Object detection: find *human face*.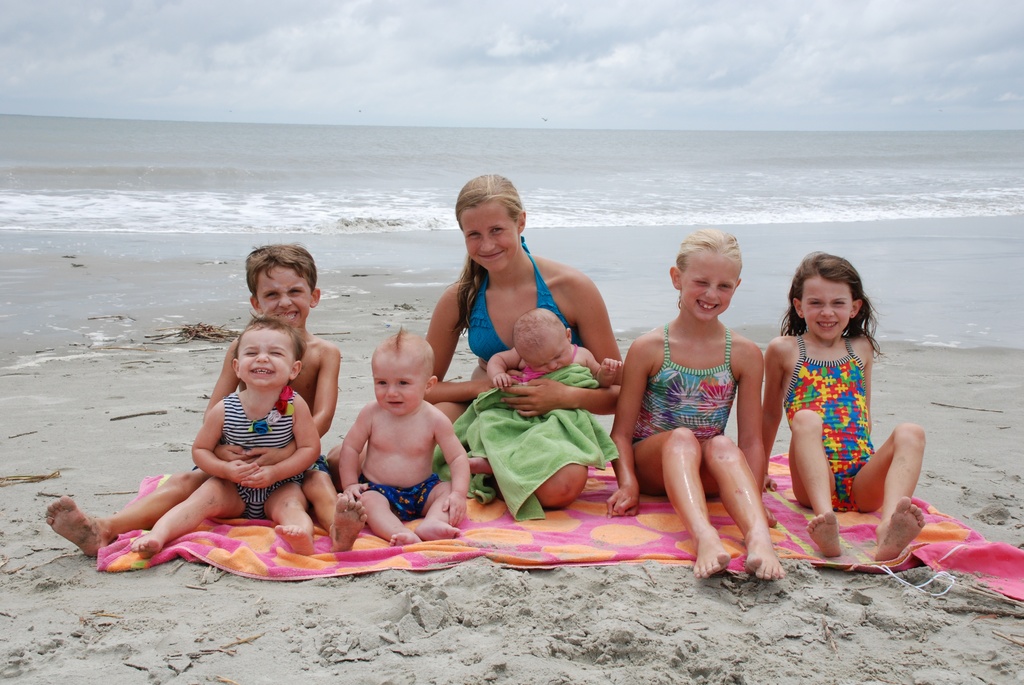
(left=680, top=253, right=736, bottom=320).
